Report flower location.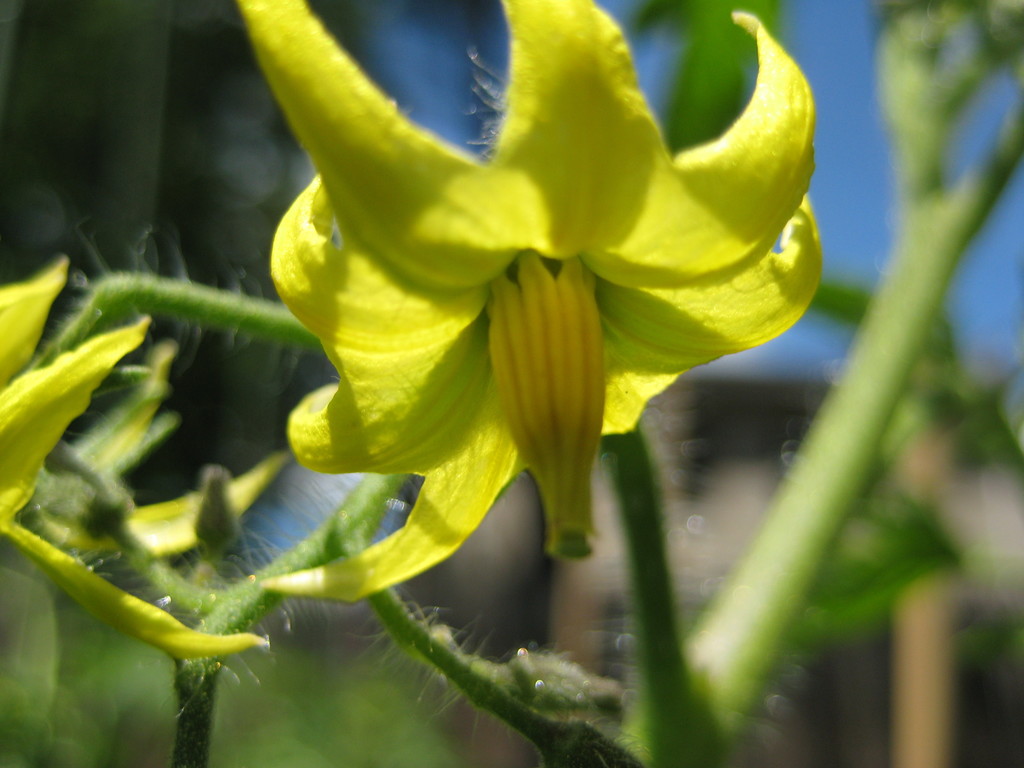
Report: (209, 0, 823, 591).
